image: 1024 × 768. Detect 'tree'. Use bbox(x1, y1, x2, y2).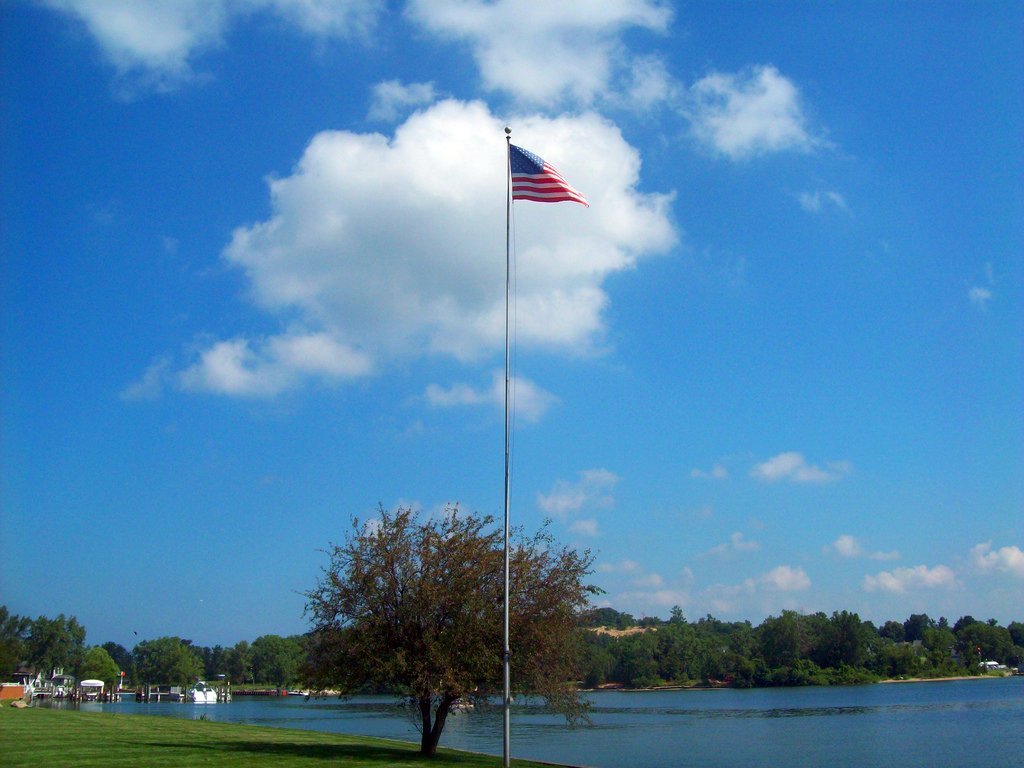
bbox(786, 658, 832, 687).
